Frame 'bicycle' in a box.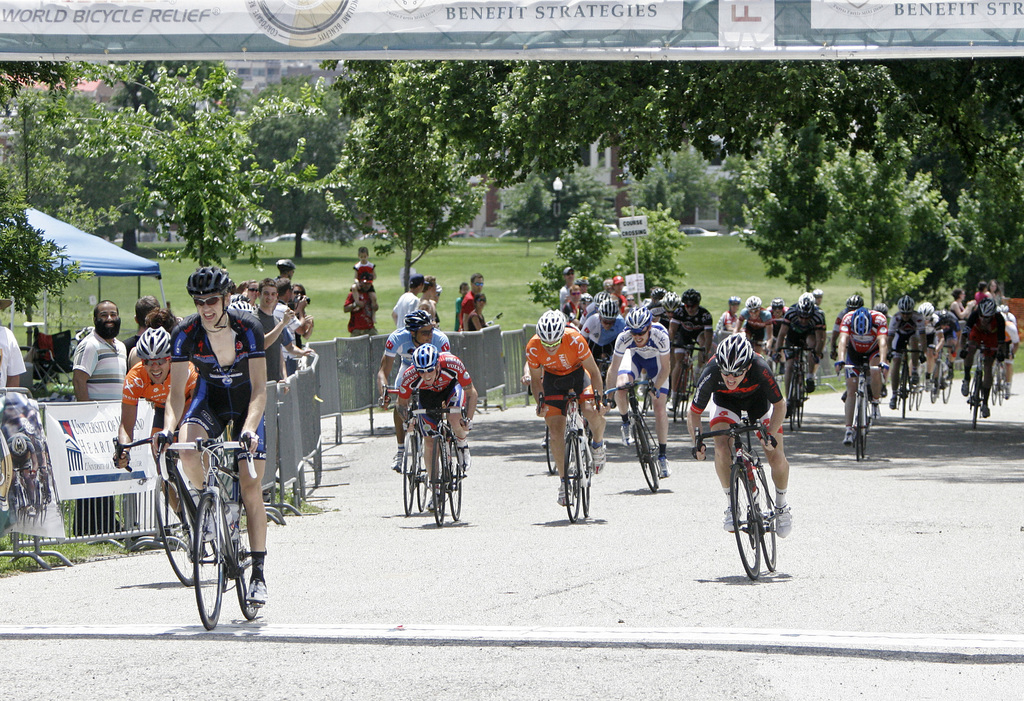
bbox(536, 388, 598, 522).
